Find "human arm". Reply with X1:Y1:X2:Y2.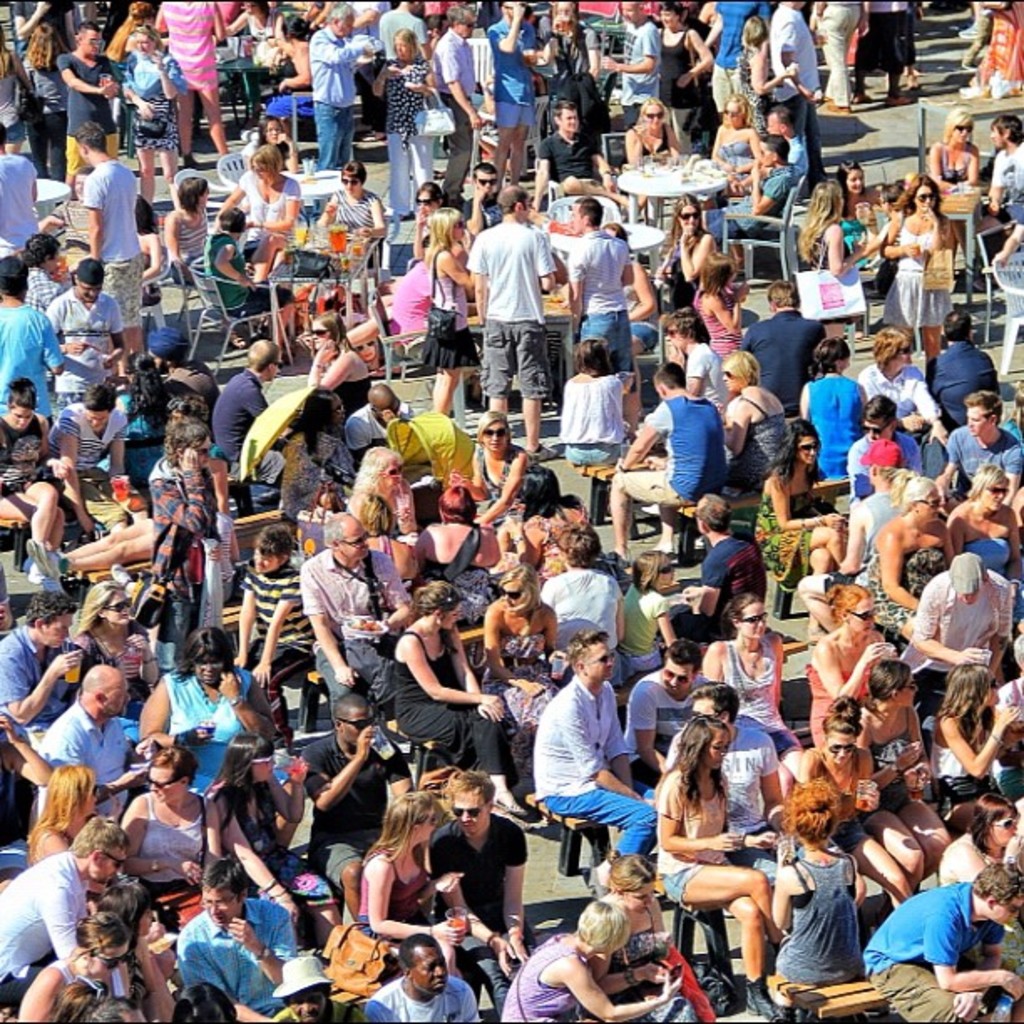
651:773:730:852.
